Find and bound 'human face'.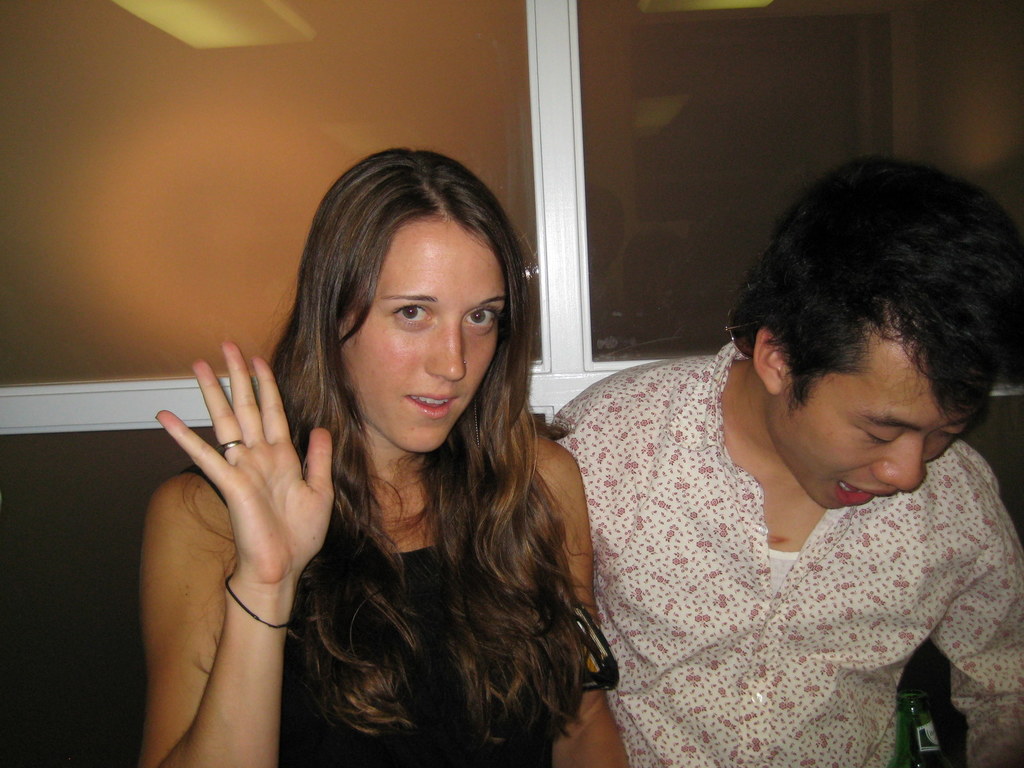
Bound: [left=335, top=219, right=503, bottom=451].
